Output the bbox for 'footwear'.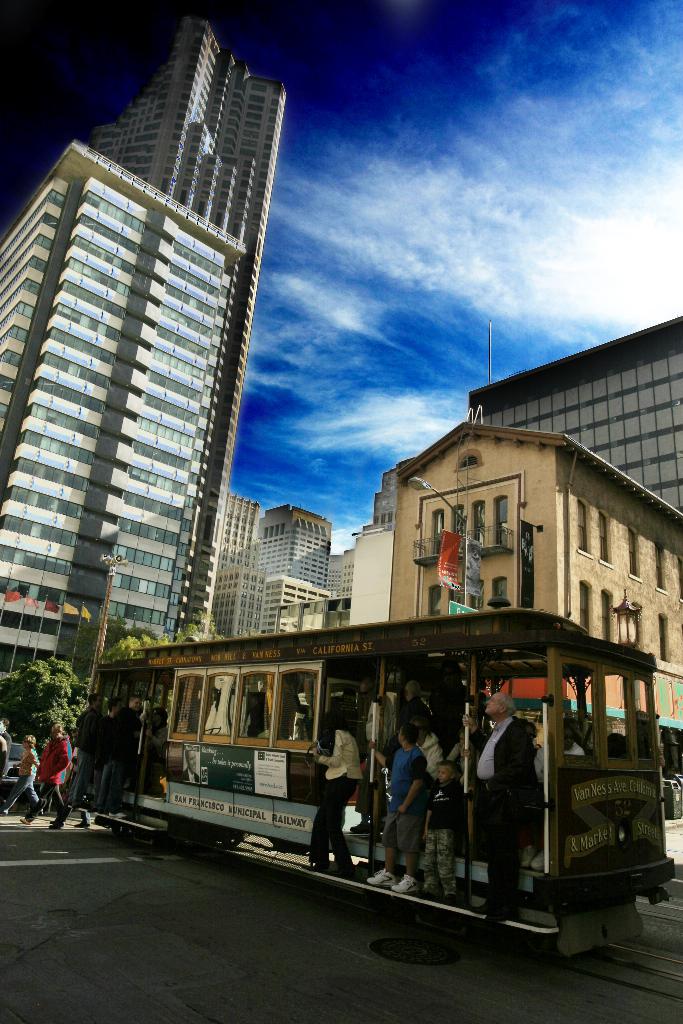
rect(363, 865, 397, 886).
